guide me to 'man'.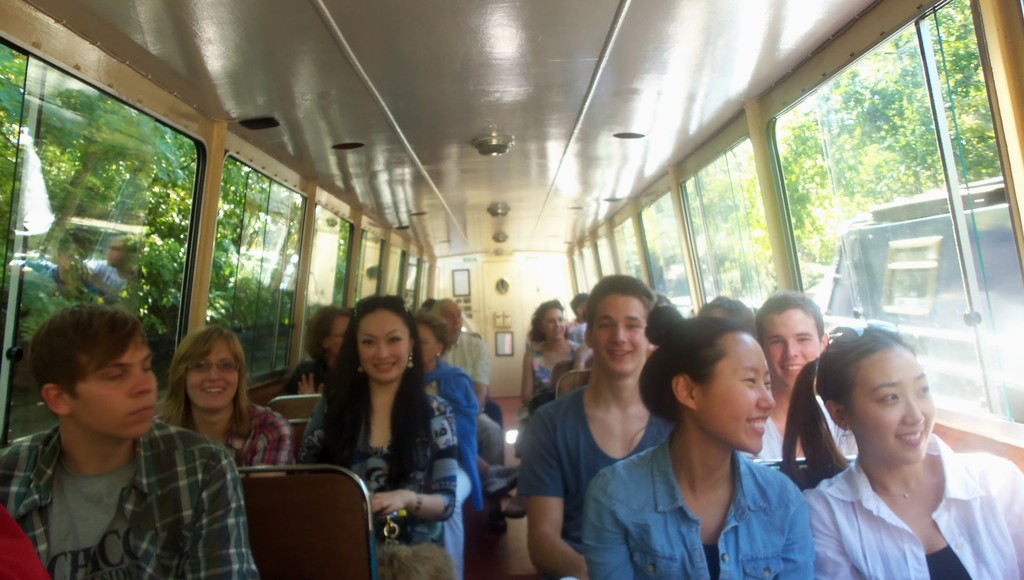
Guidance: (x1=427, y1=295, x2=506, y2=466).
